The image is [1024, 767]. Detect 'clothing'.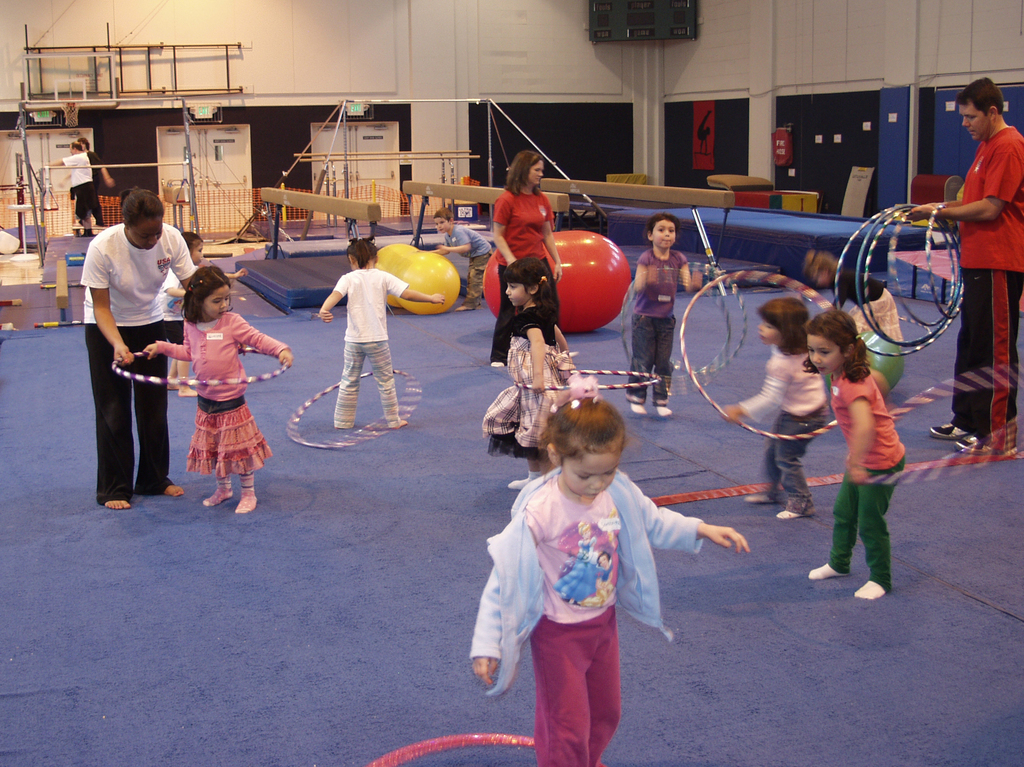
Detection: [left=826, top=367, right=907, bottom=594].
